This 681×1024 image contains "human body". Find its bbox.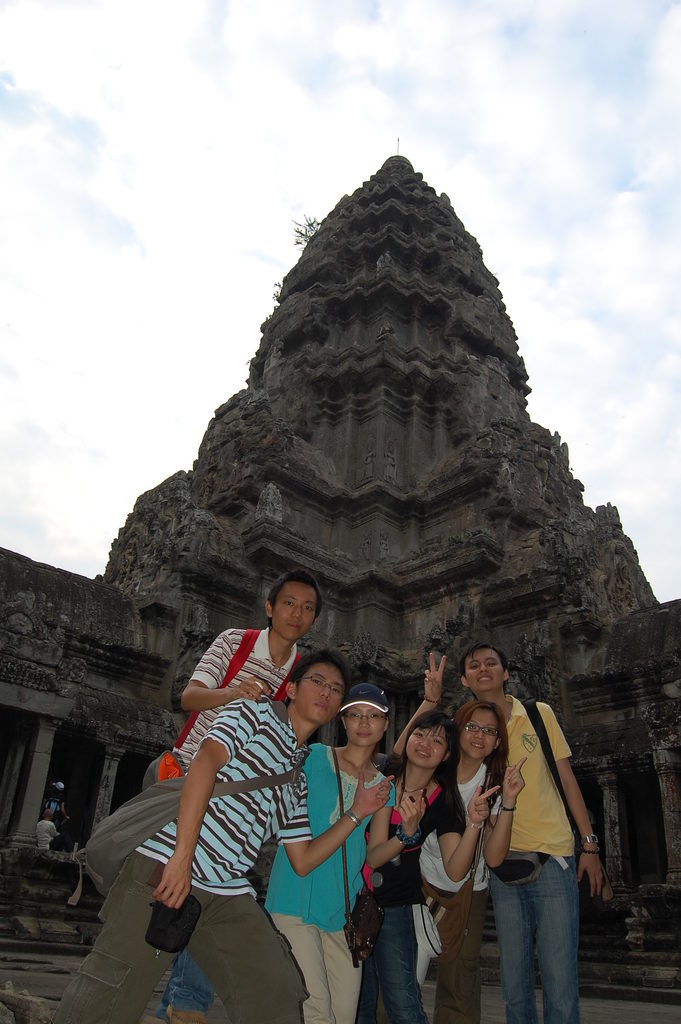
{"left": 455, "top": 684, "right": 598, "bottom": 1005}.
